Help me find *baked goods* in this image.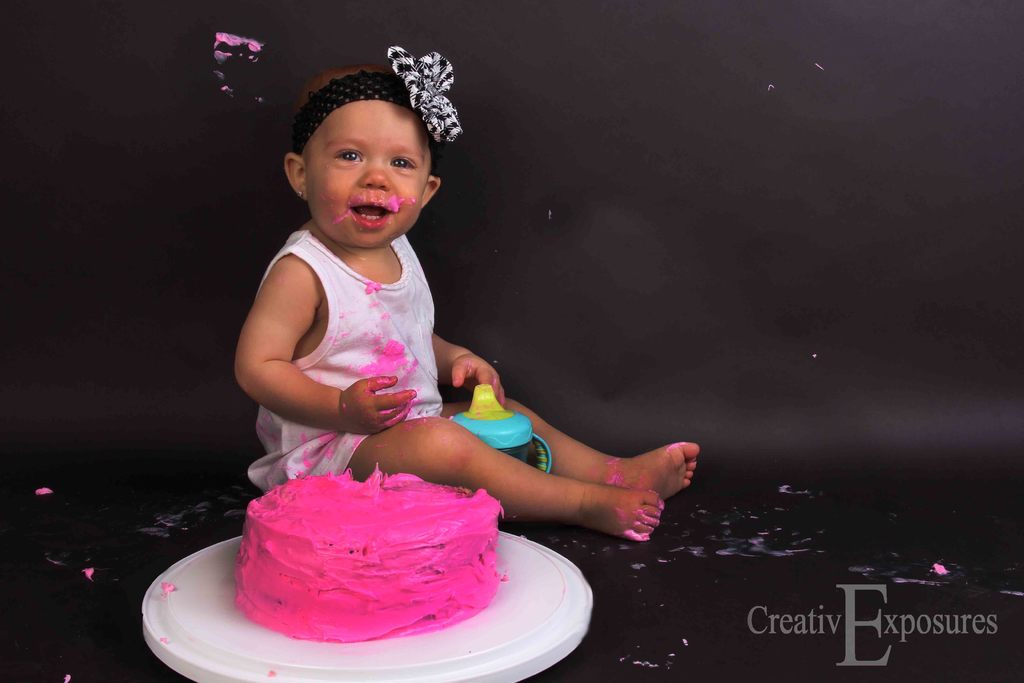
Found it: 237 466 499 623.
